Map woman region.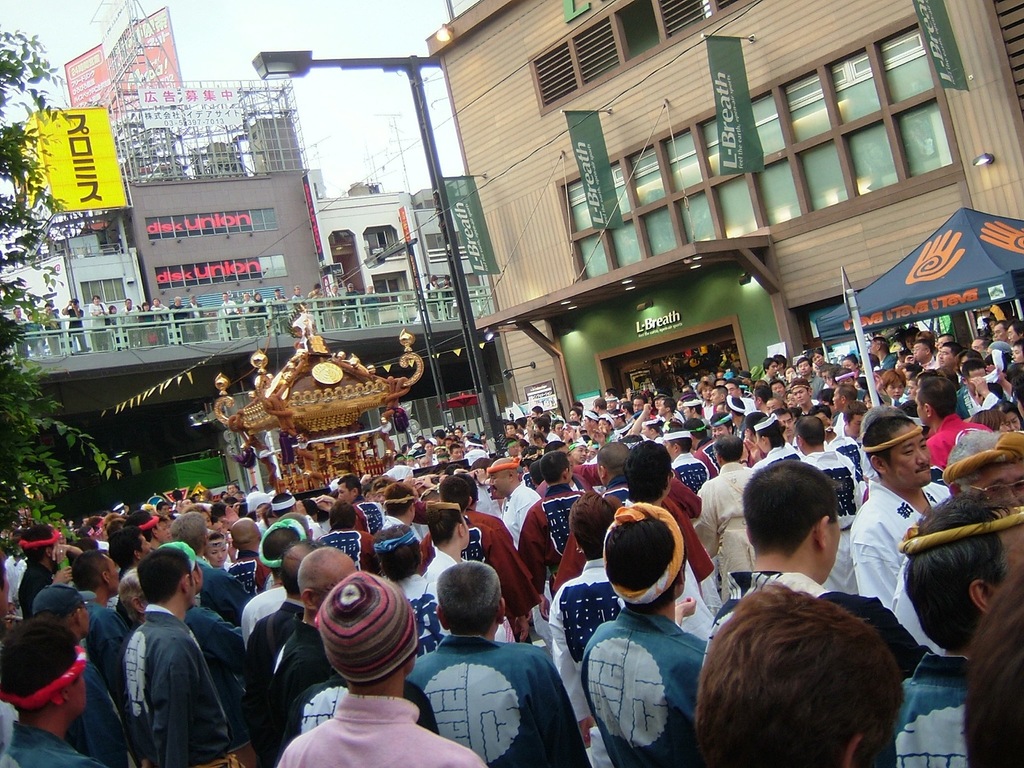
Mapped to {"left": 554, "top": 491, "right": 697, "bottom": 767}.
